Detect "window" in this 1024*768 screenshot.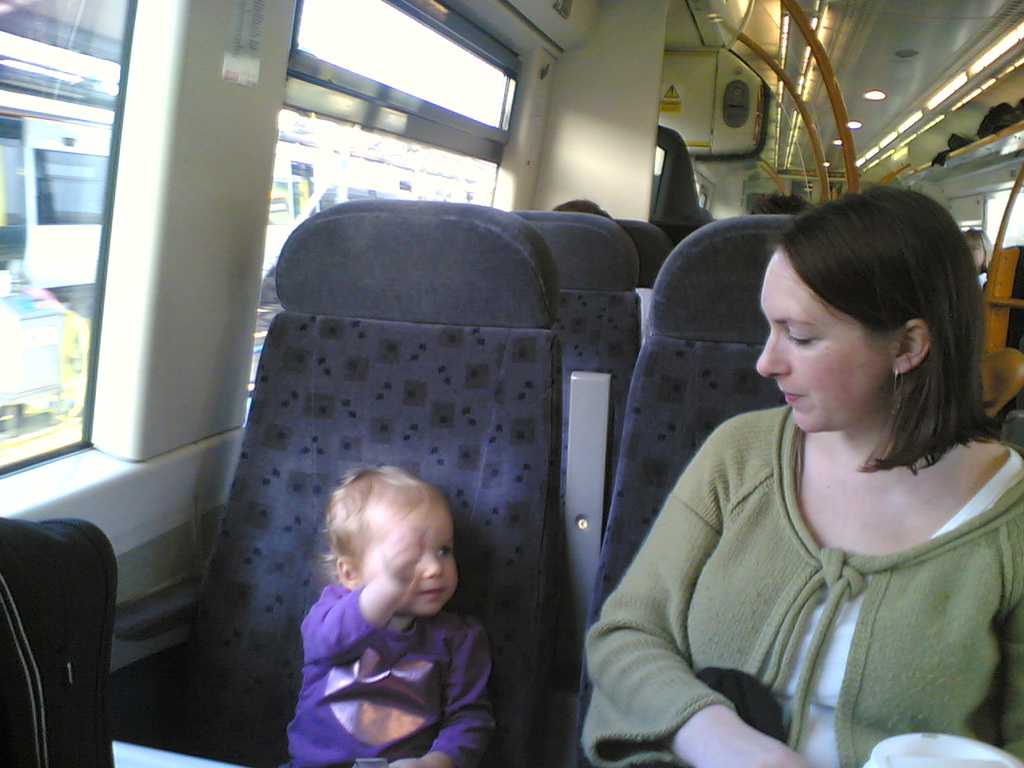
Detection: [x1=319, y1=186, x2=406, y2=211].
